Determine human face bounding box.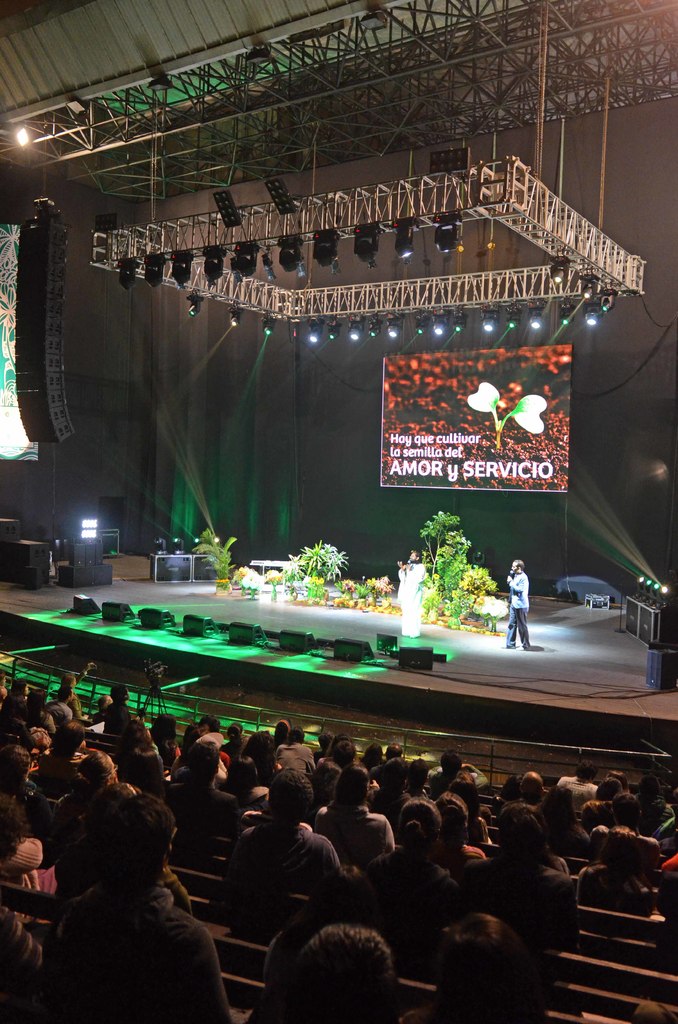
Determined: {"left": 407, "top": 550, "right": 417, "bottom": 562}.
